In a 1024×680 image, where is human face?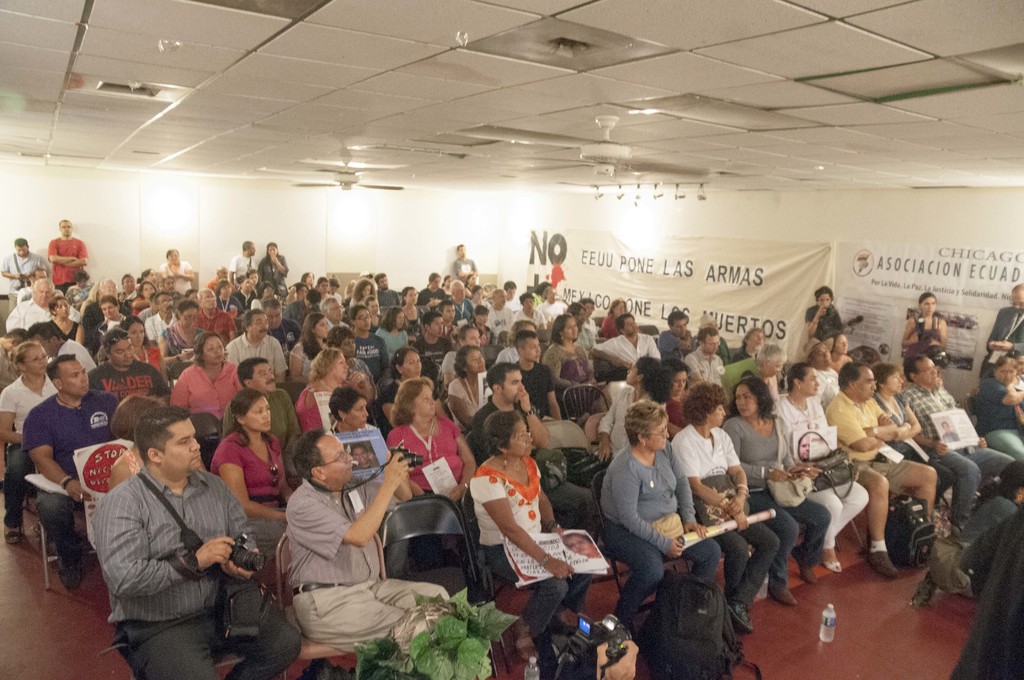
<region>248, 312, 269, 337</region>.
